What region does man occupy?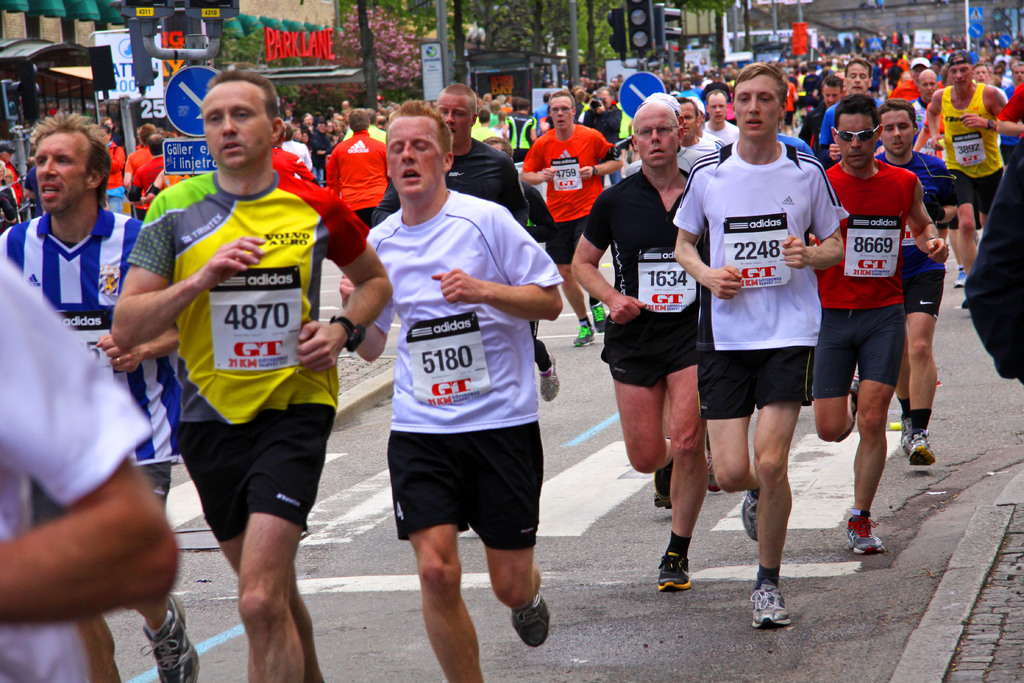
(x1=468, y1=90, x2=536, y2=165).
